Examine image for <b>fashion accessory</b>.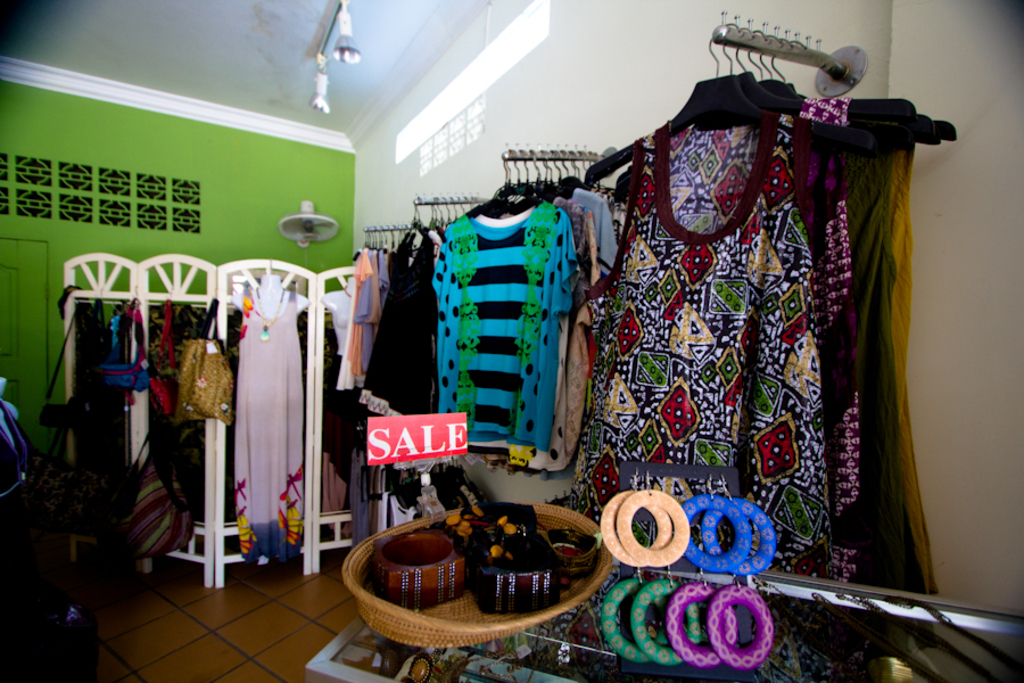
Examination result: crop(601, 568, 699, 660).
